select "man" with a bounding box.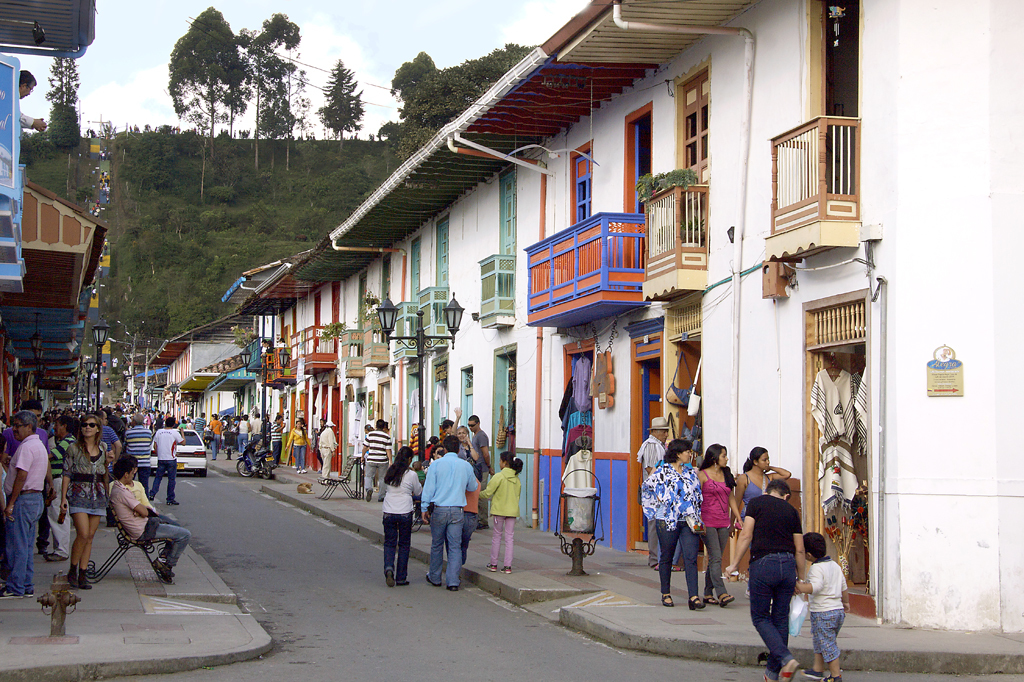
(x1=252, y1=413, x2=264, y2=435).
